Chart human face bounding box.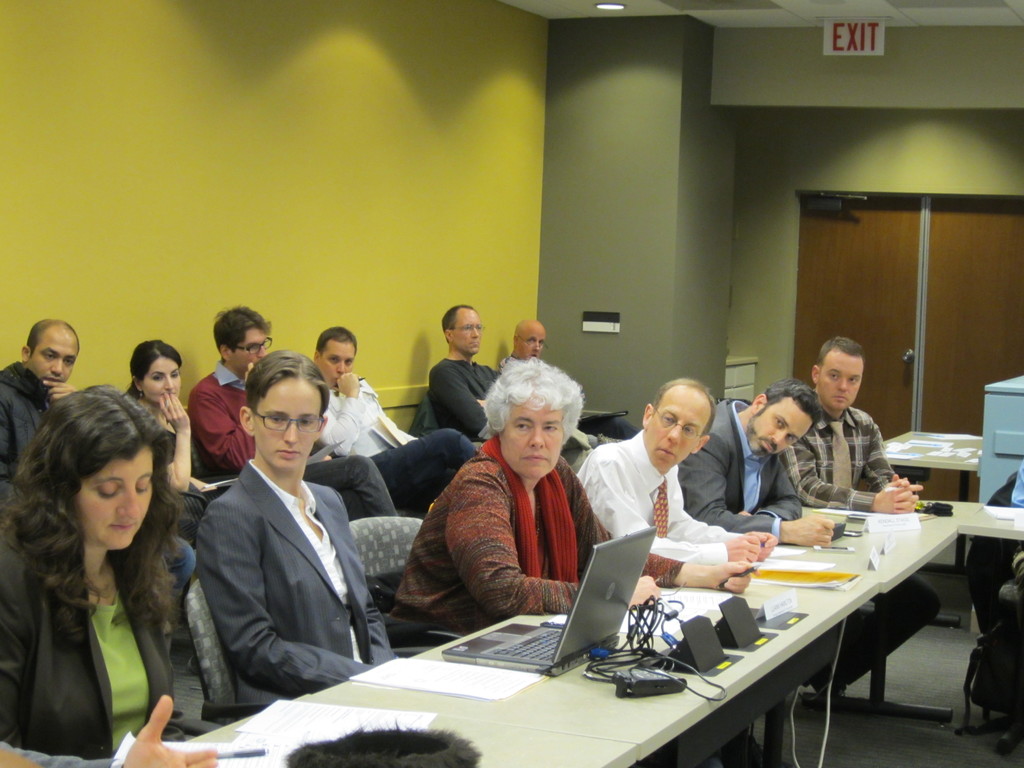
Charted: 253, 384, 317, 463.
